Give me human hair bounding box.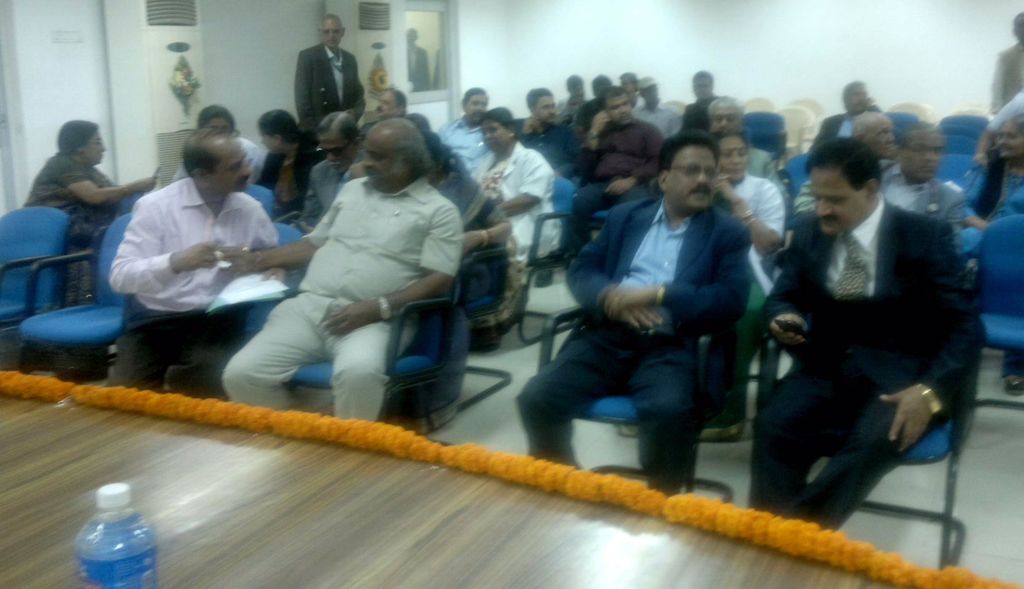
{"x1": 598, "y1": 86, "x2": 628, "y2": 113}.
